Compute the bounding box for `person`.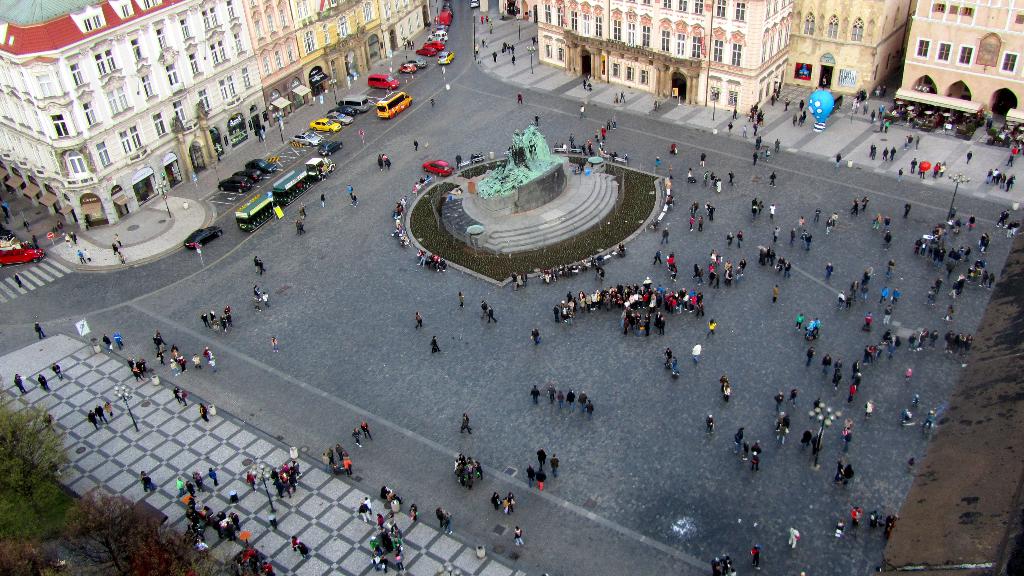
921/330/924/348.
